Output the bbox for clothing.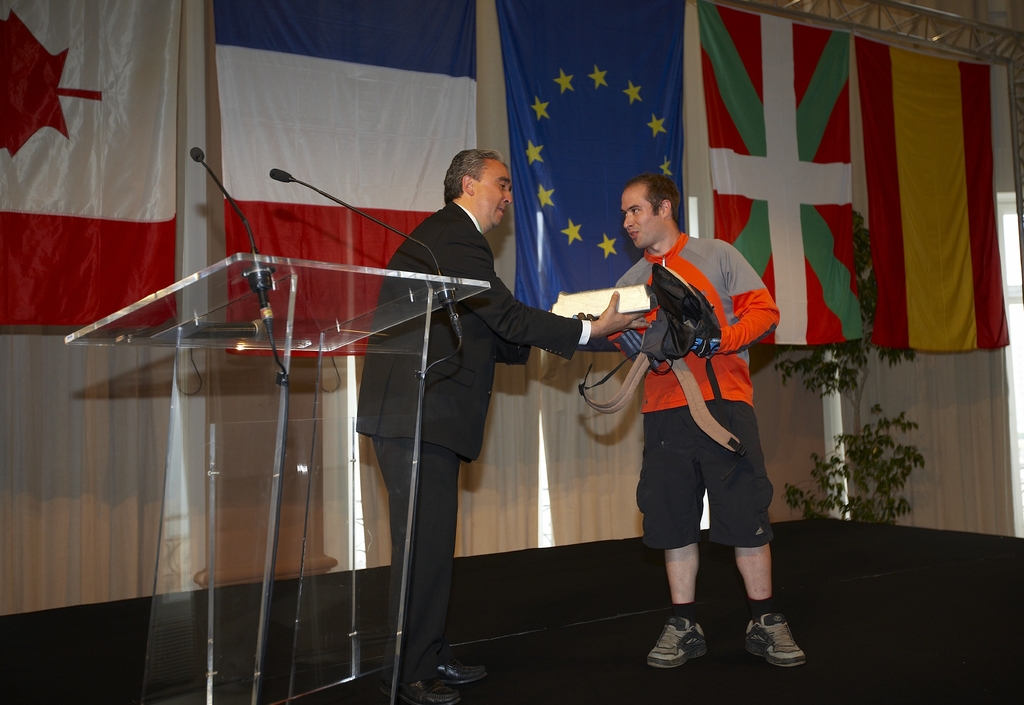
Rect(352, 199, 580, 670).
